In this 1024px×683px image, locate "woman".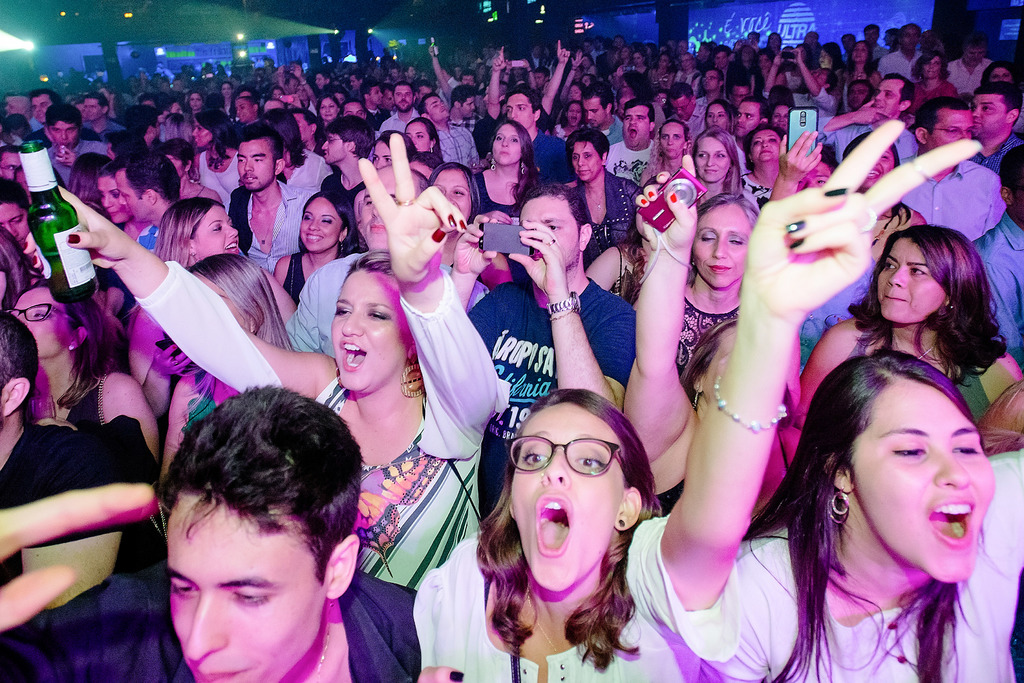
Bounding box: detection(804, 228, 1023, 471).
